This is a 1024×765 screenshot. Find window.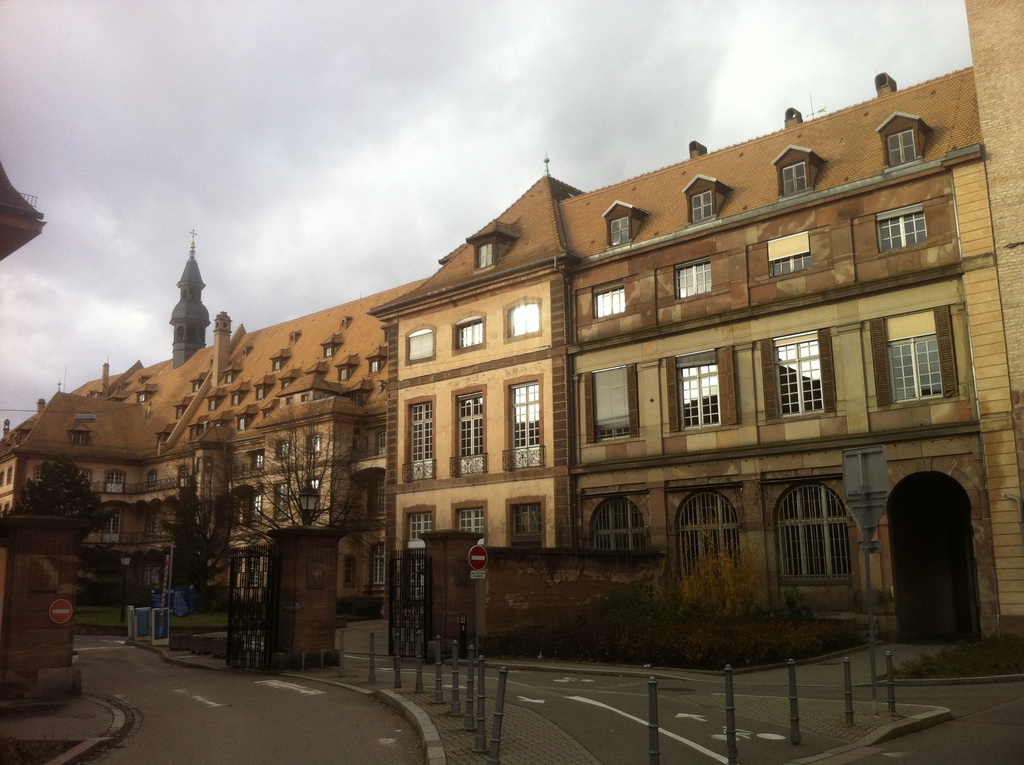
Bounding box: (left=368, top=355, right=385, bottom=373).
